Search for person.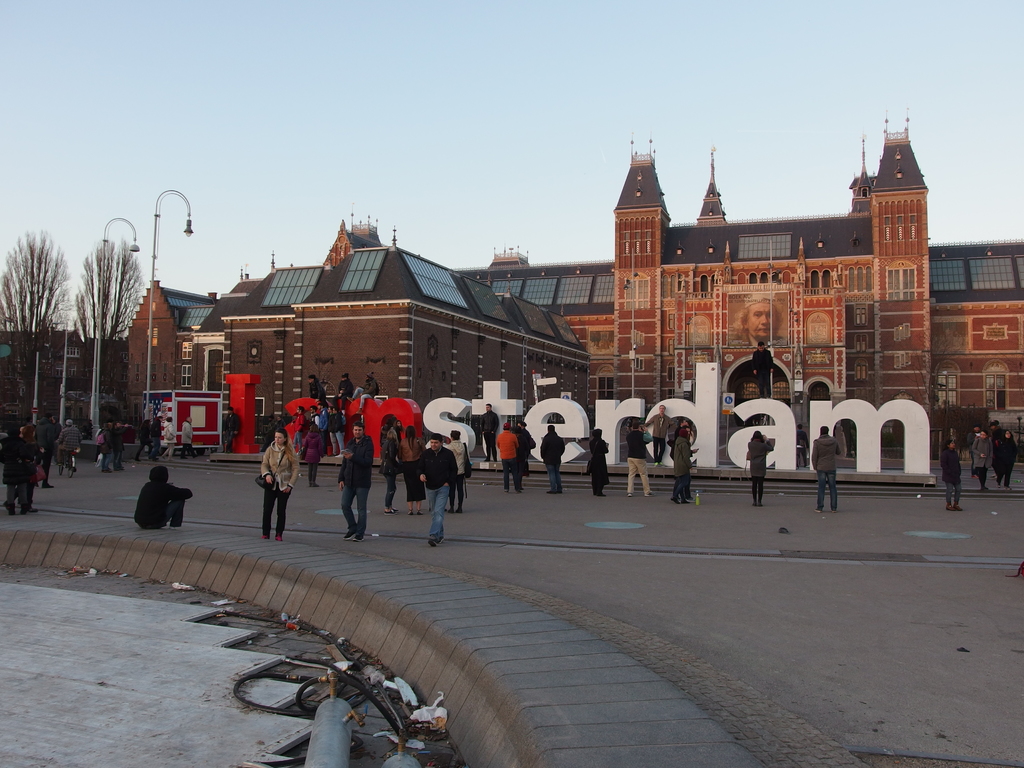
Found at Rect(540, 426, 559, 490).
